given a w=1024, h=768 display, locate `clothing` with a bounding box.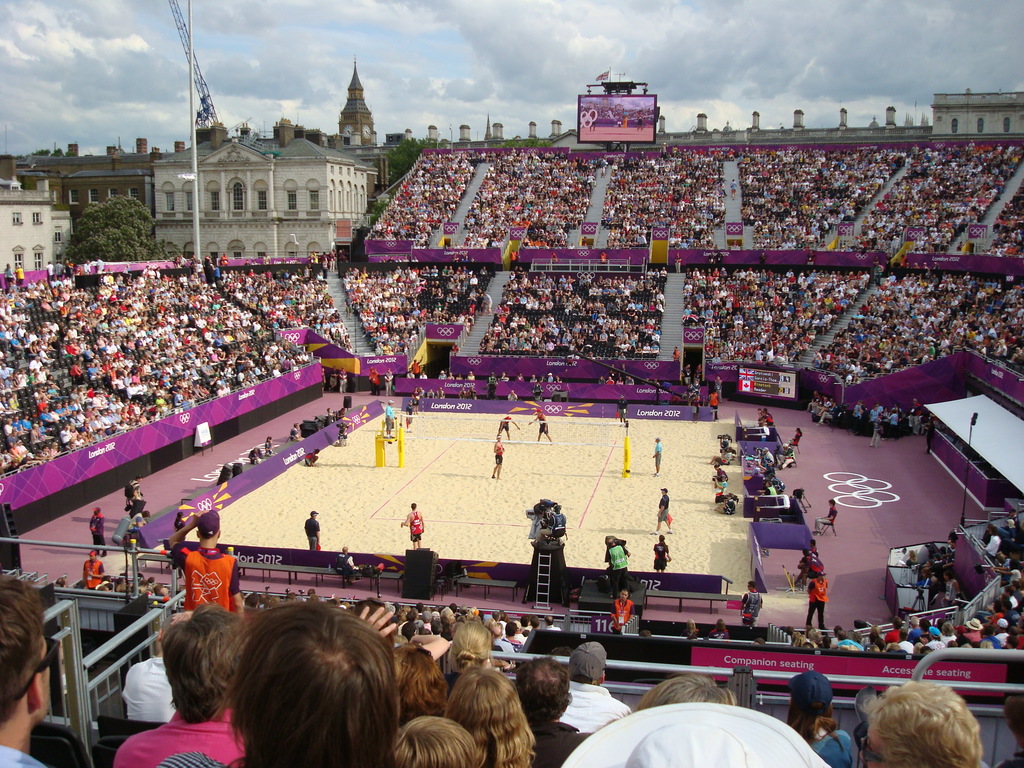
Located: (658,490,671,525).
